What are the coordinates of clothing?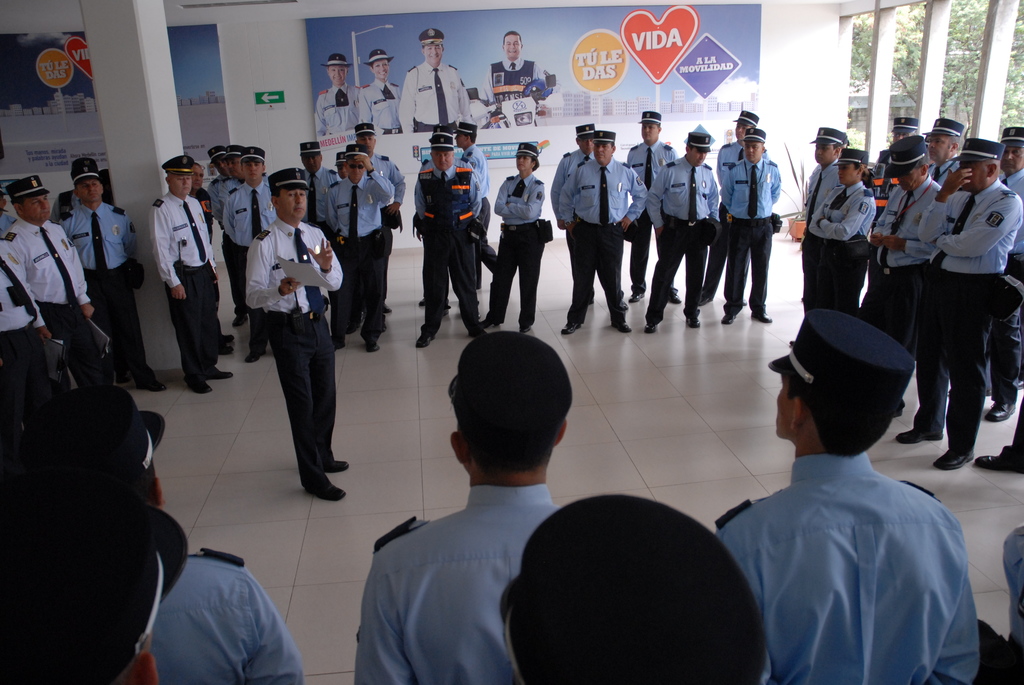
[917,181,1023,428].
